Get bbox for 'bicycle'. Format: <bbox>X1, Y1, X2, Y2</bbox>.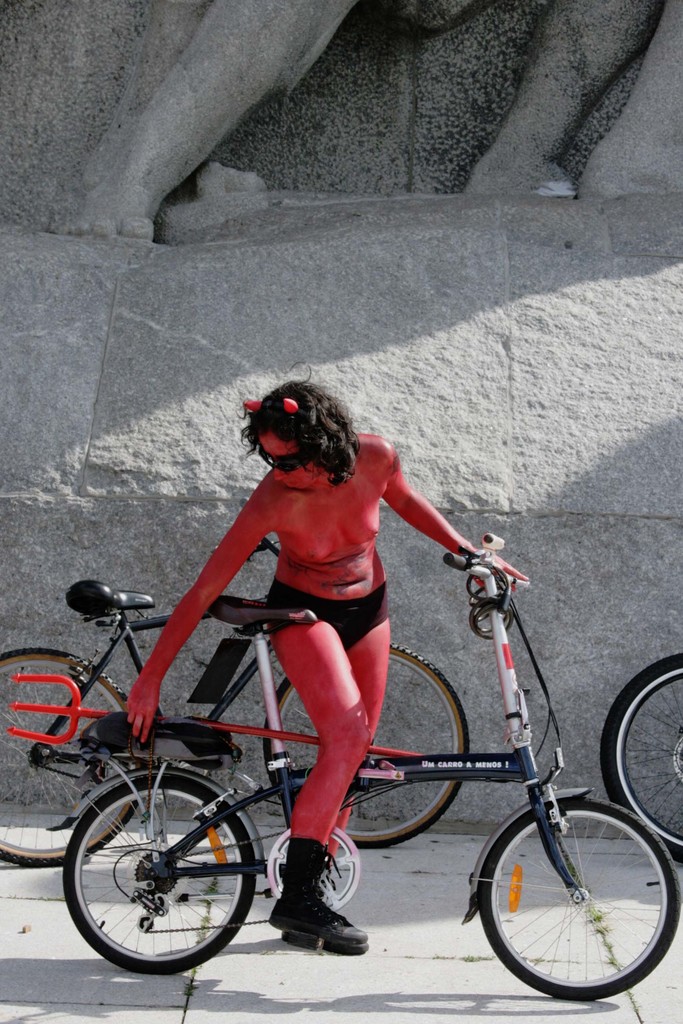
<bbox>60, 559, 682, 1009</bbox>.
